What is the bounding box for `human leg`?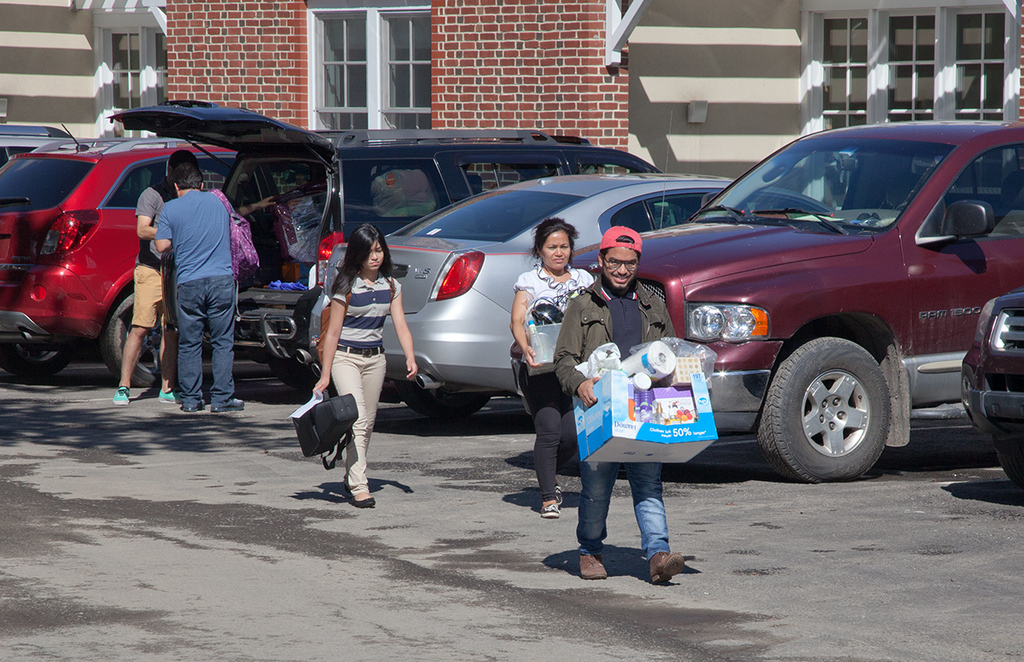
{"x1": 332, "y1": 341, "x2": 372, "y2": 508}.
